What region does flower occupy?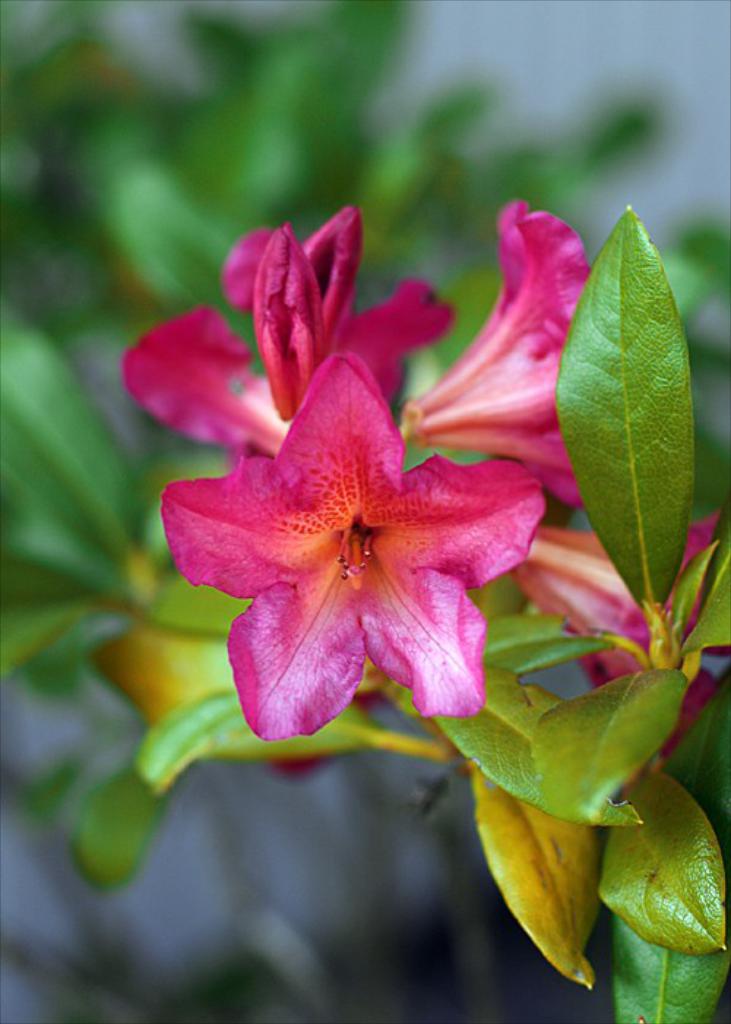
[499, 521, 715, 762].
